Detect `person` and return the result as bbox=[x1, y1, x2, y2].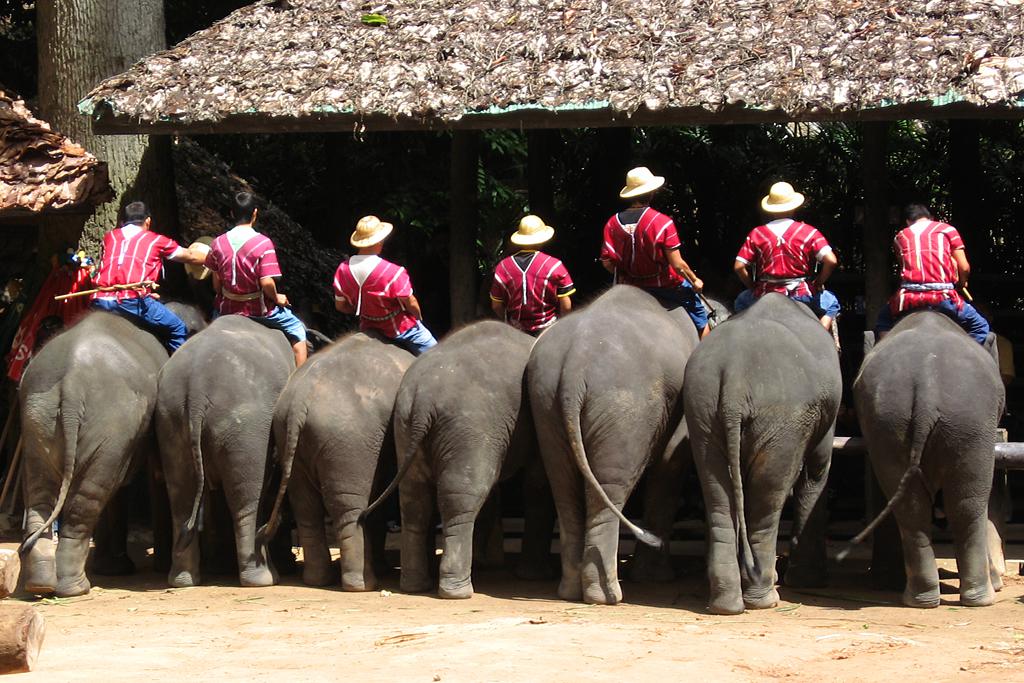
bbox=[199, 192, 311, 368].
